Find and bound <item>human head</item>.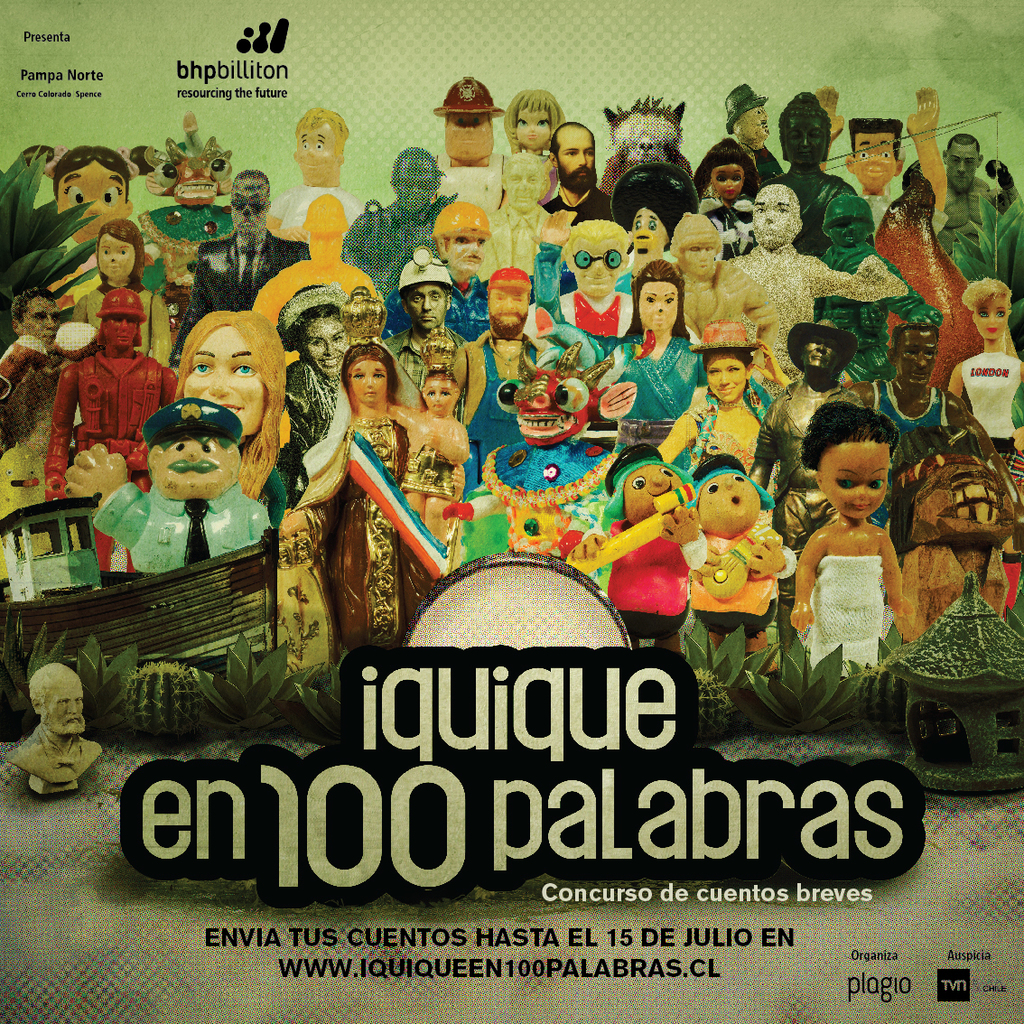
Bound: BBox(794, 398, 911, 525).
